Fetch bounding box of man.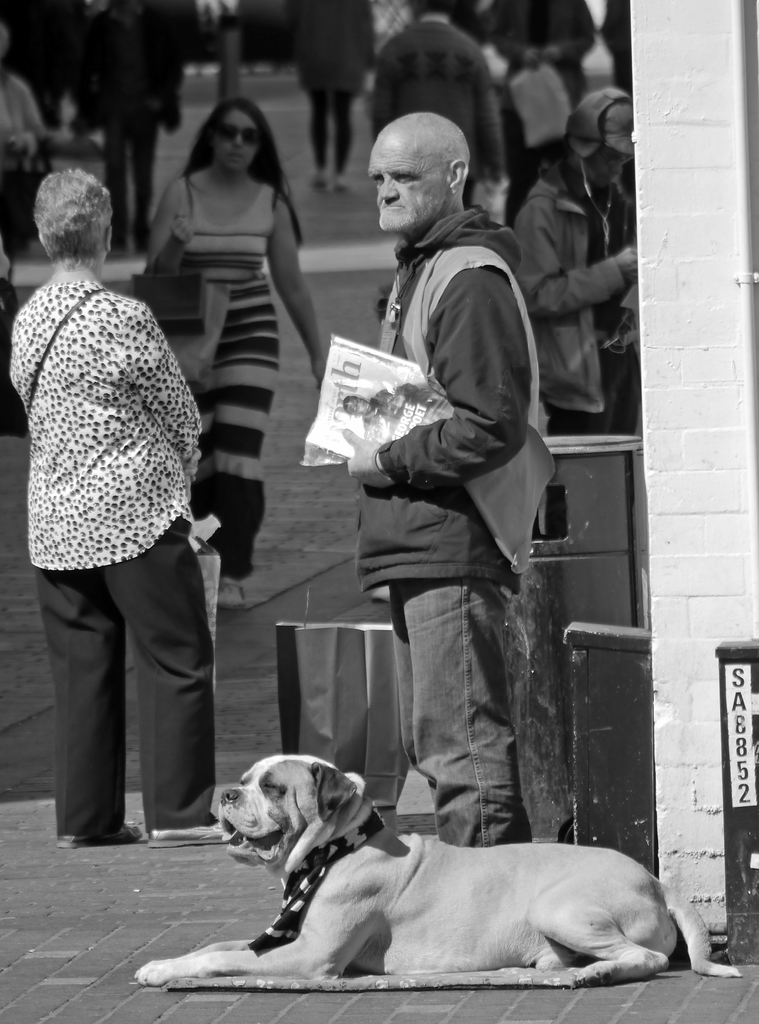
Bbox: [329, 79, 578, 838].
